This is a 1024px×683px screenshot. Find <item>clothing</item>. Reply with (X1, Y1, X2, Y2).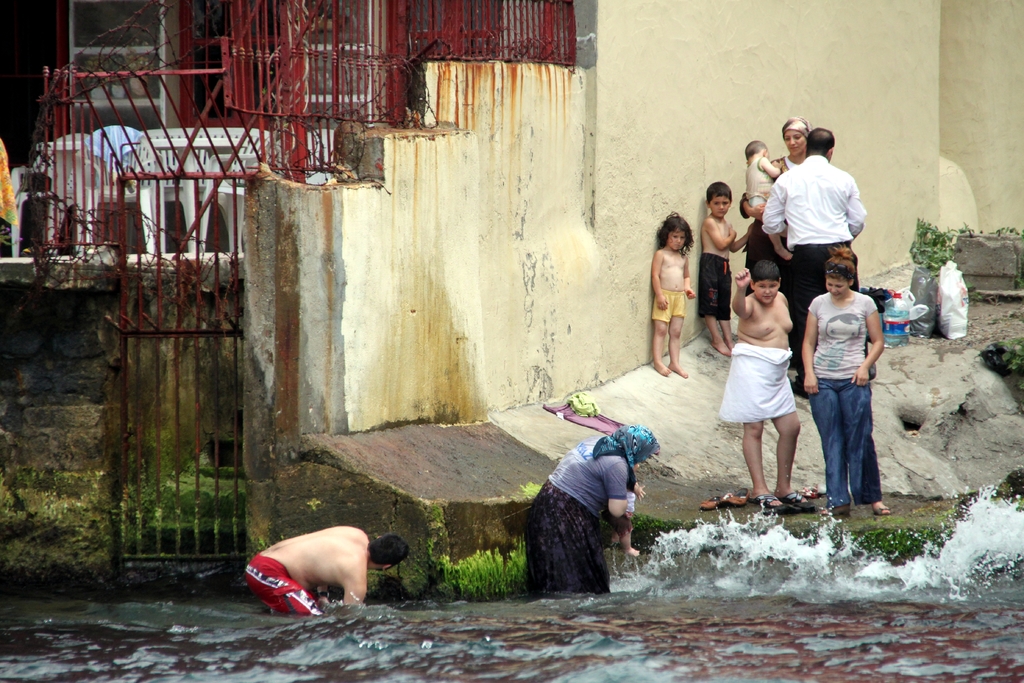
(809, 286, 877, 511).
